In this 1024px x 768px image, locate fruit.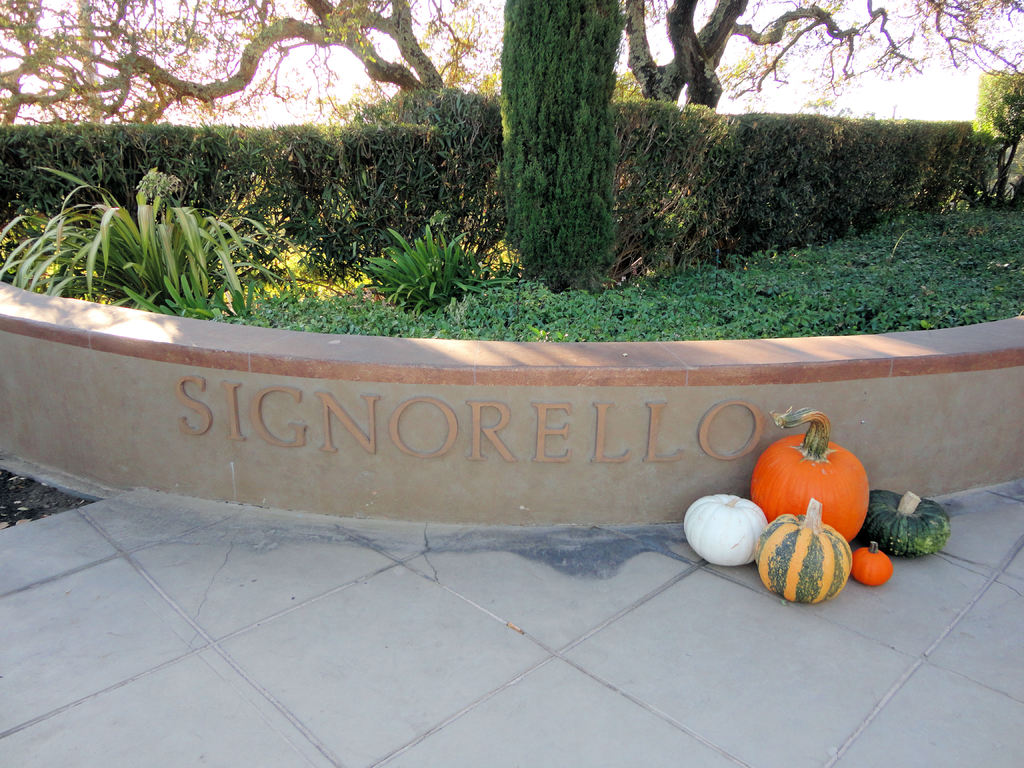
Bounding box: [693,500,780,576].
